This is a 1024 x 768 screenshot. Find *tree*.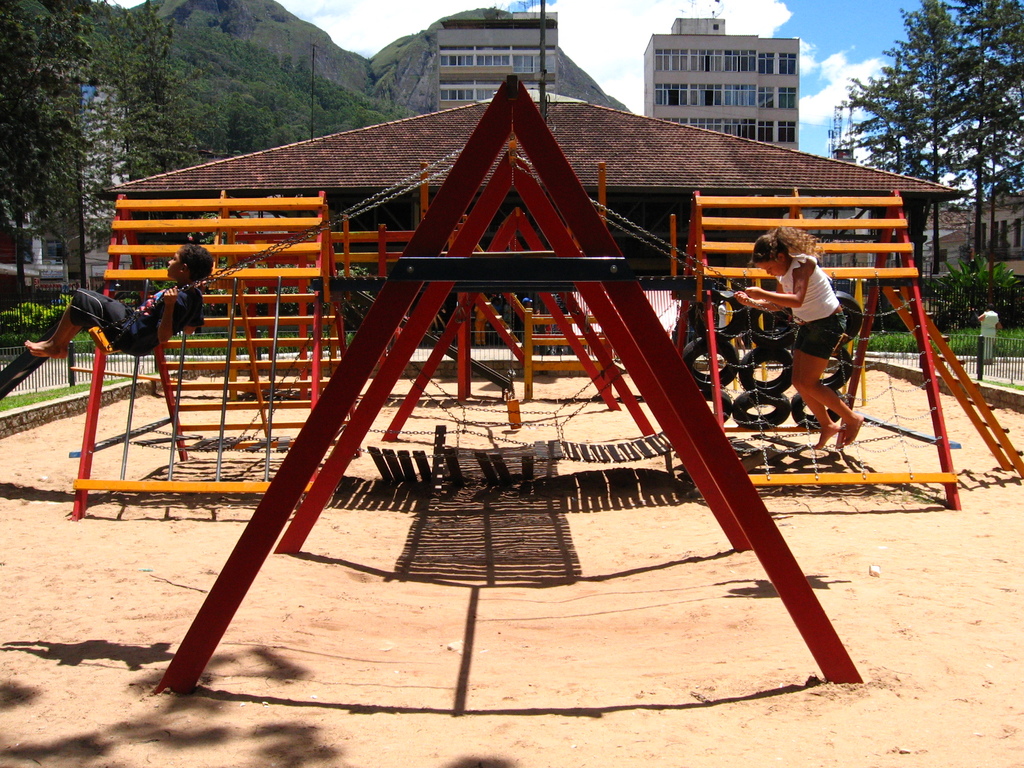
Bounding box: detection(959, 0, 1023, 287).
